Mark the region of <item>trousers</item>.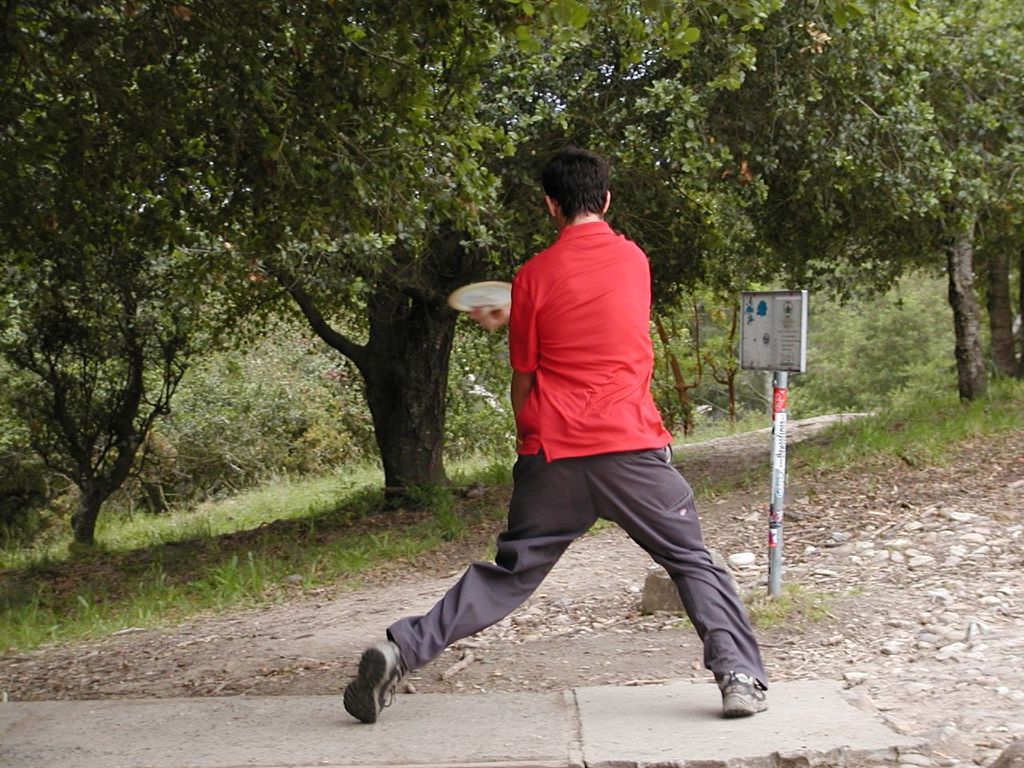
Region: box(442, 466, 743, 688).
